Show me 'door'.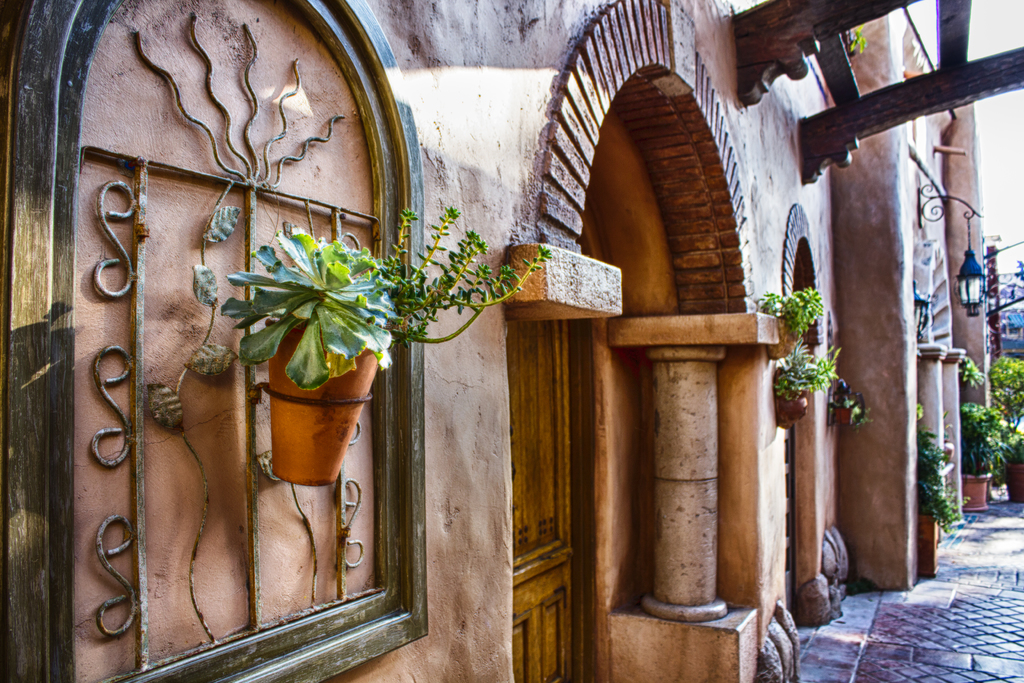
'door' is here: [786,265,806,623].
